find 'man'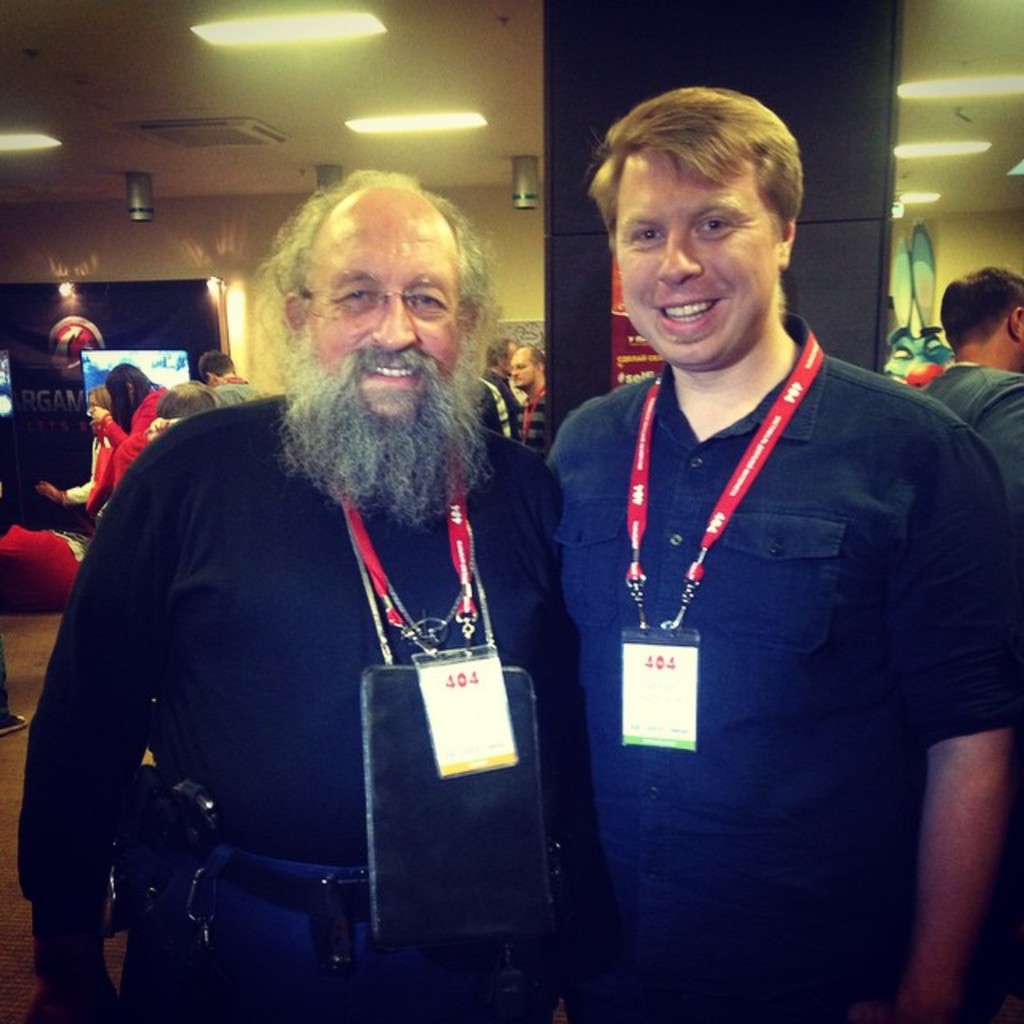
[left=197, top=349, right=250, bottom=400]
